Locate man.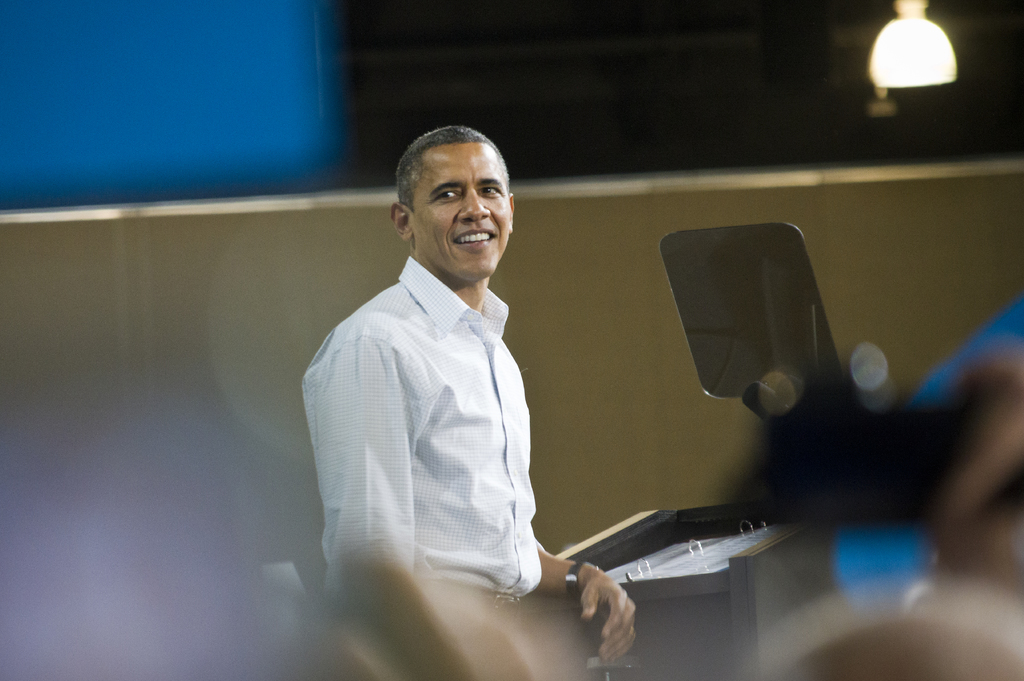
Bounding box: 328 78 648 632.
